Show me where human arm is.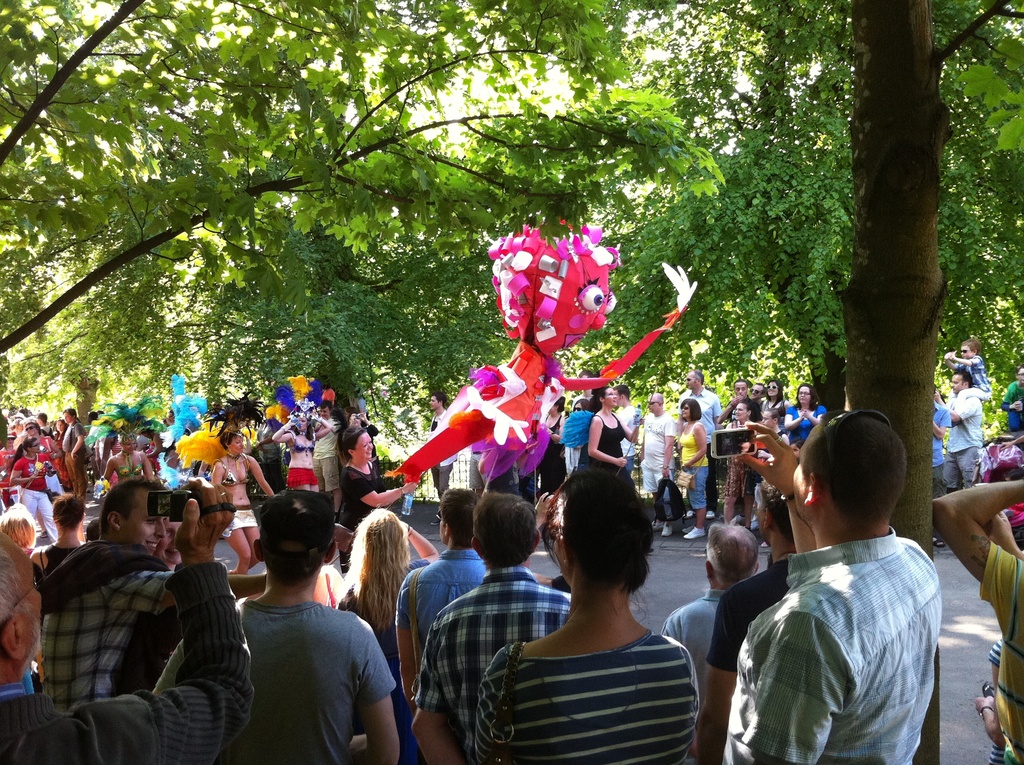
human arm is at (left=248, top=458, right=274, bottom=498).
